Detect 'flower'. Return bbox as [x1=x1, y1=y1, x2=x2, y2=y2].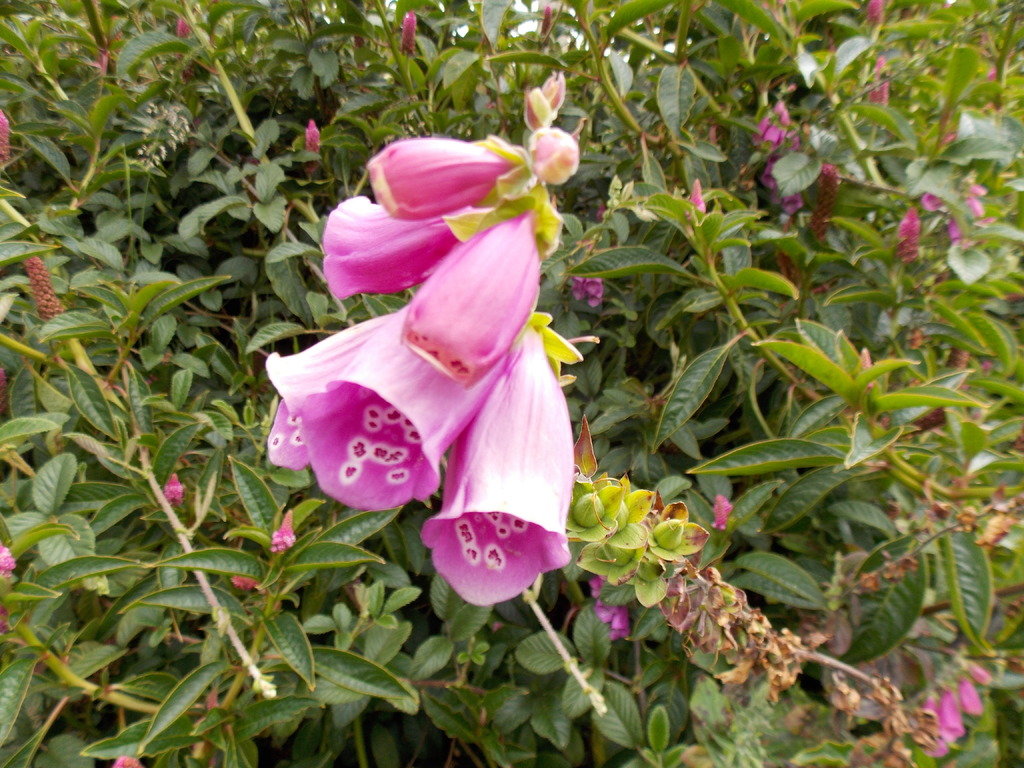
[x1=571, y1=269, x2=604, y2=309].
